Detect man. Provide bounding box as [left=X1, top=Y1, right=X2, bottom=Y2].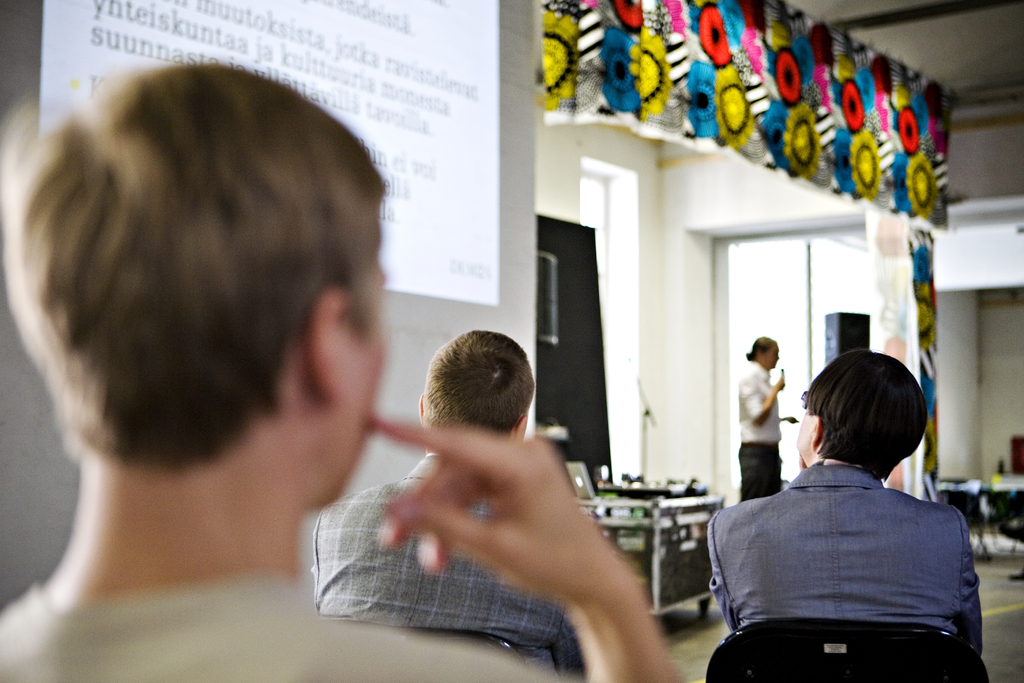
[left=707, top=350, right=989, bottom=671].
